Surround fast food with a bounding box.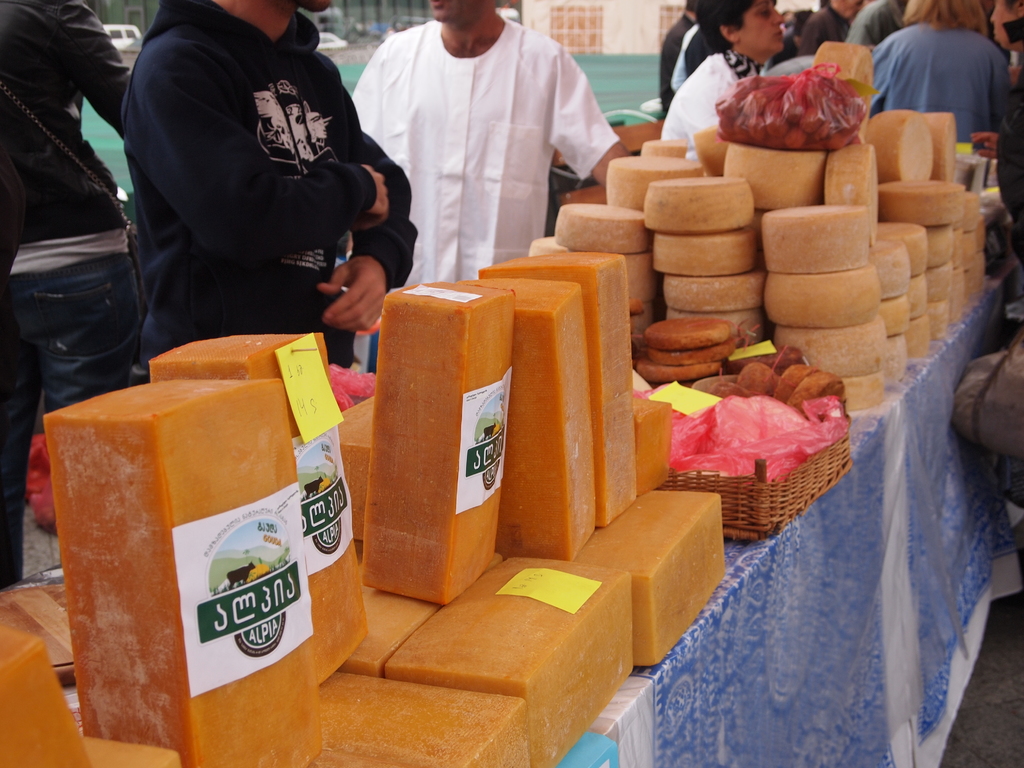
bbox=(0, 627, 88, 767).
